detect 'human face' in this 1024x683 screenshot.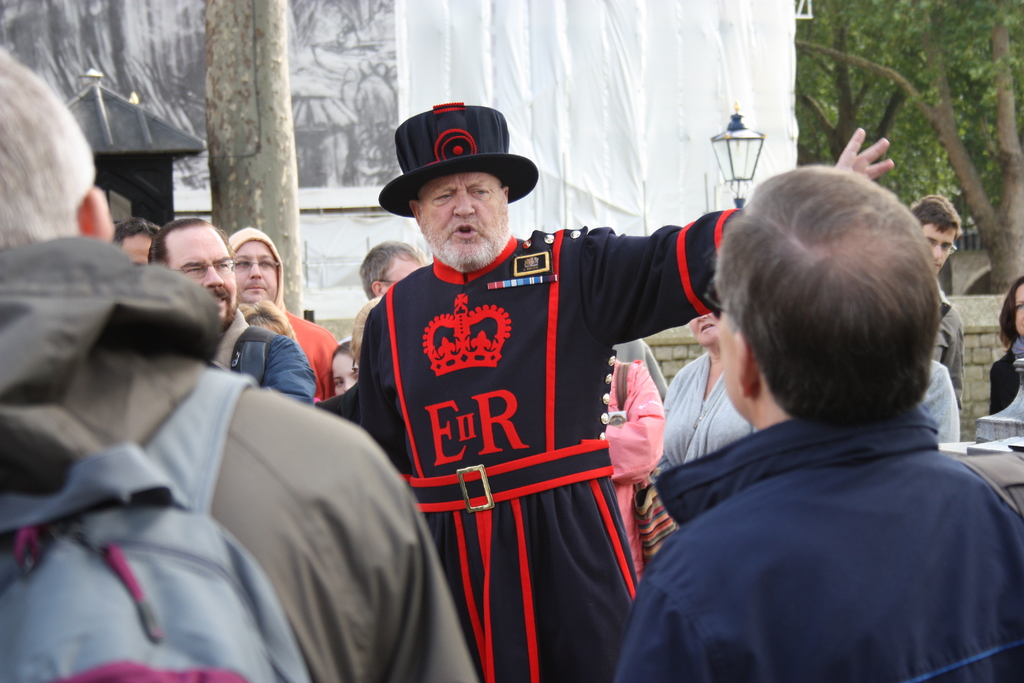
Detection: detection(333, 352, 360, 397).
